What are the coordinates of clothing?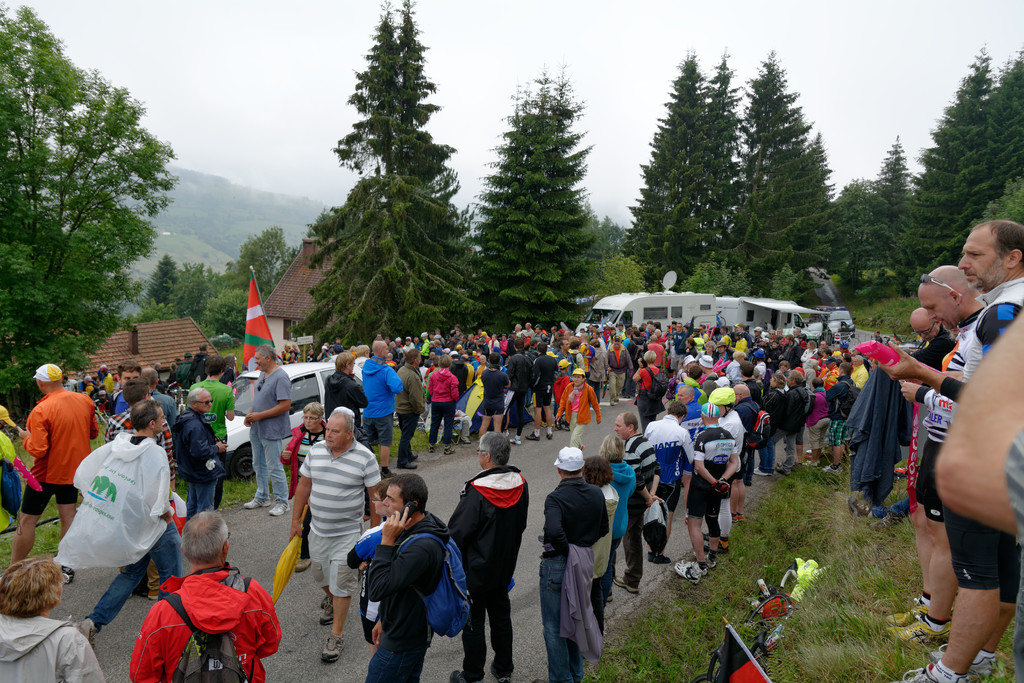
(844, 365, 915, 502).
